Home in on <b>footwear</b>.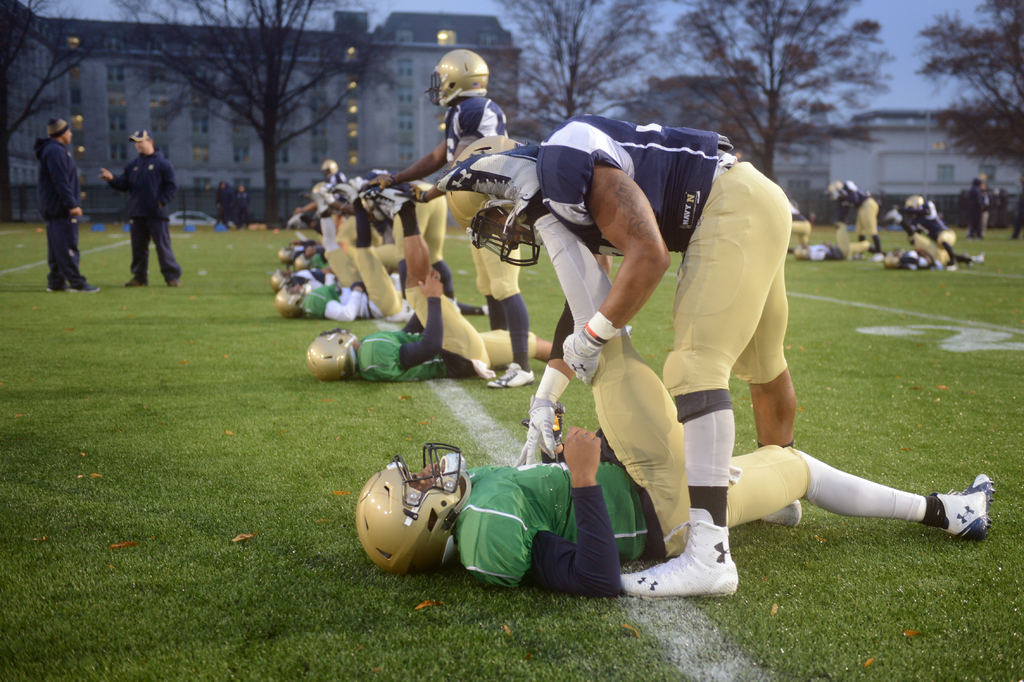
Homed in at 45/281/62/291.
